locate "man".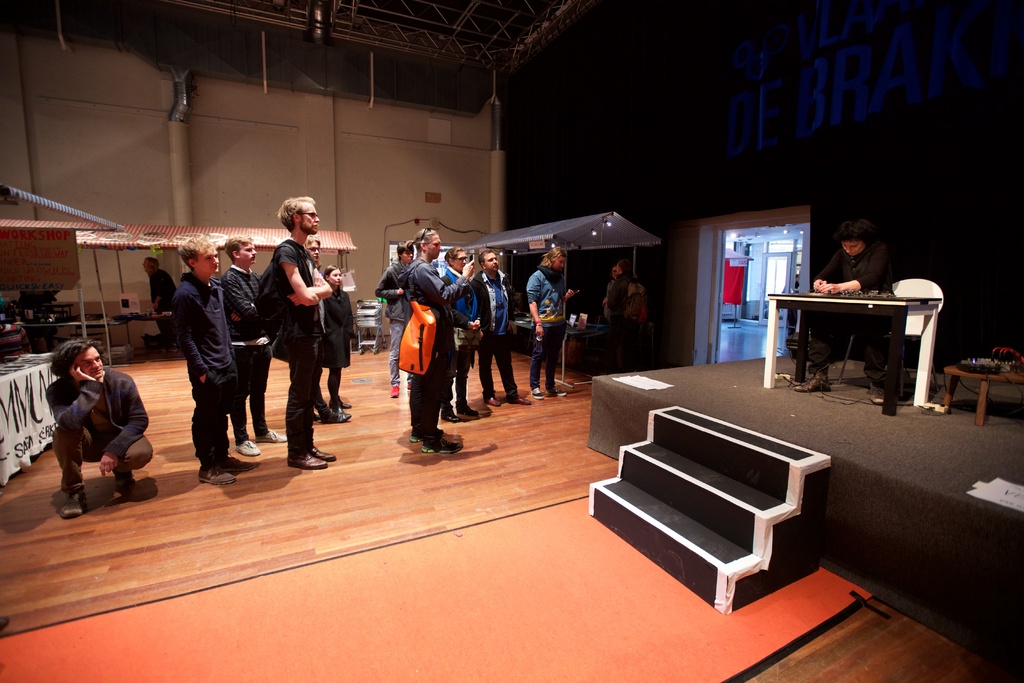
Bounding box: (444,250,470,422).
